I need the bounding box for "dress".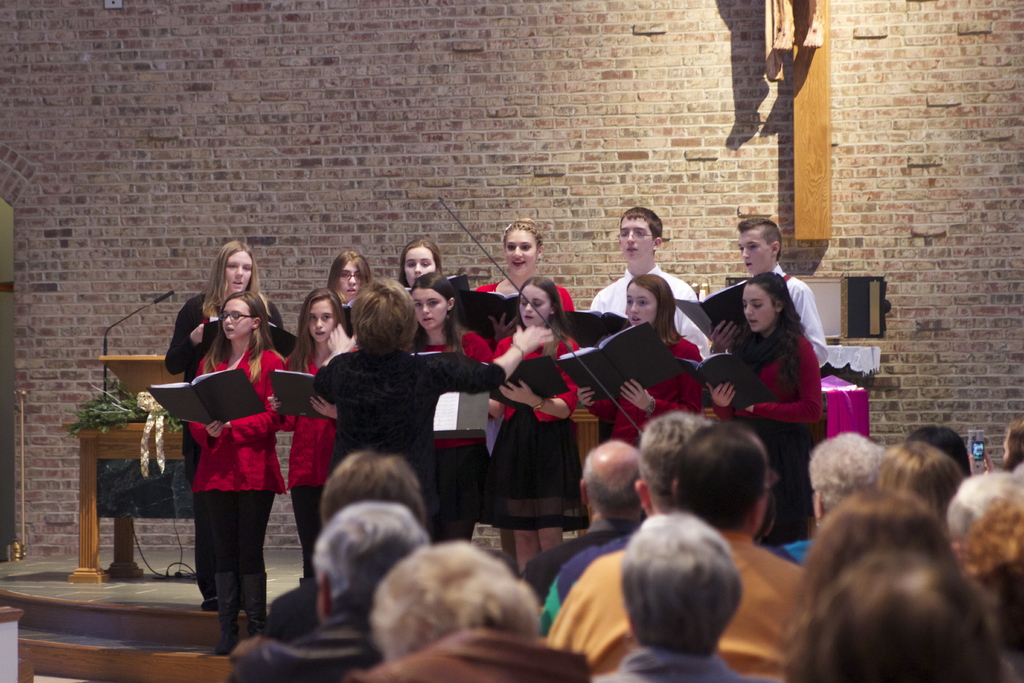
Here it is: pyautogui.locateOnScreen(483, 409, 590, 530).
